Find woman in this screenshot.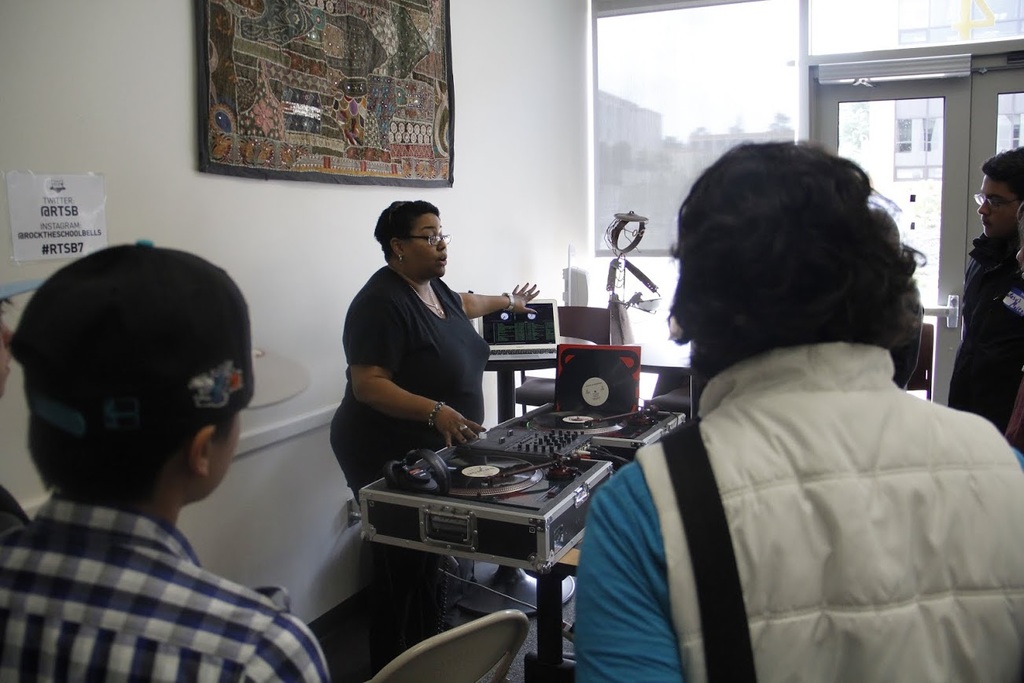
The bounding box for woman is rect(322, 184, 555, 516).
